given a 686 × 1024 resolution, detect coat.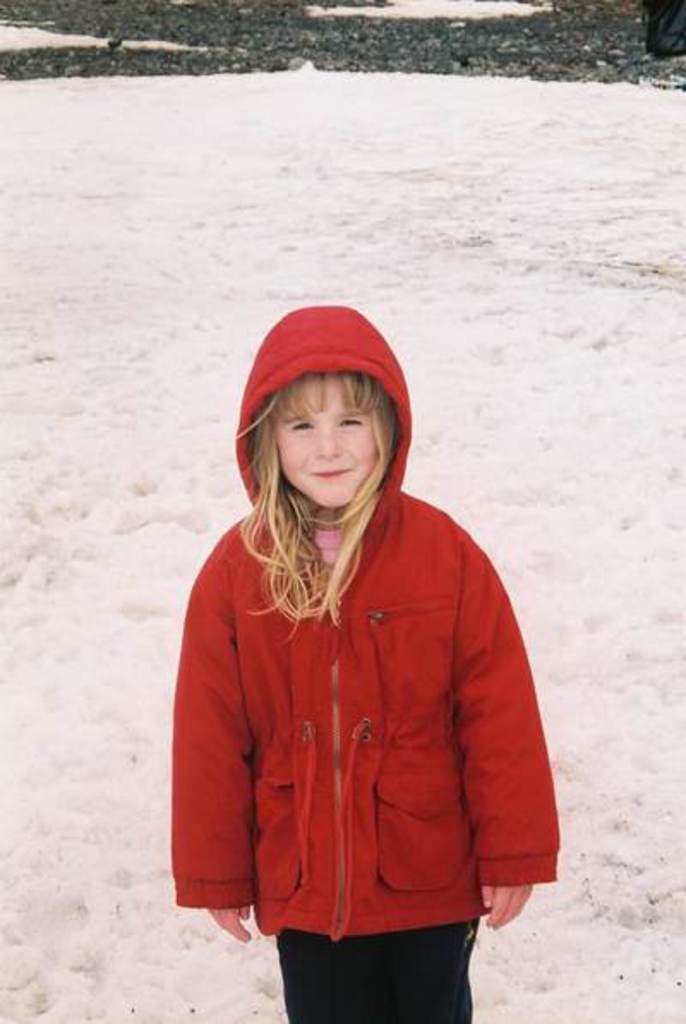
[177,403,545,986].
